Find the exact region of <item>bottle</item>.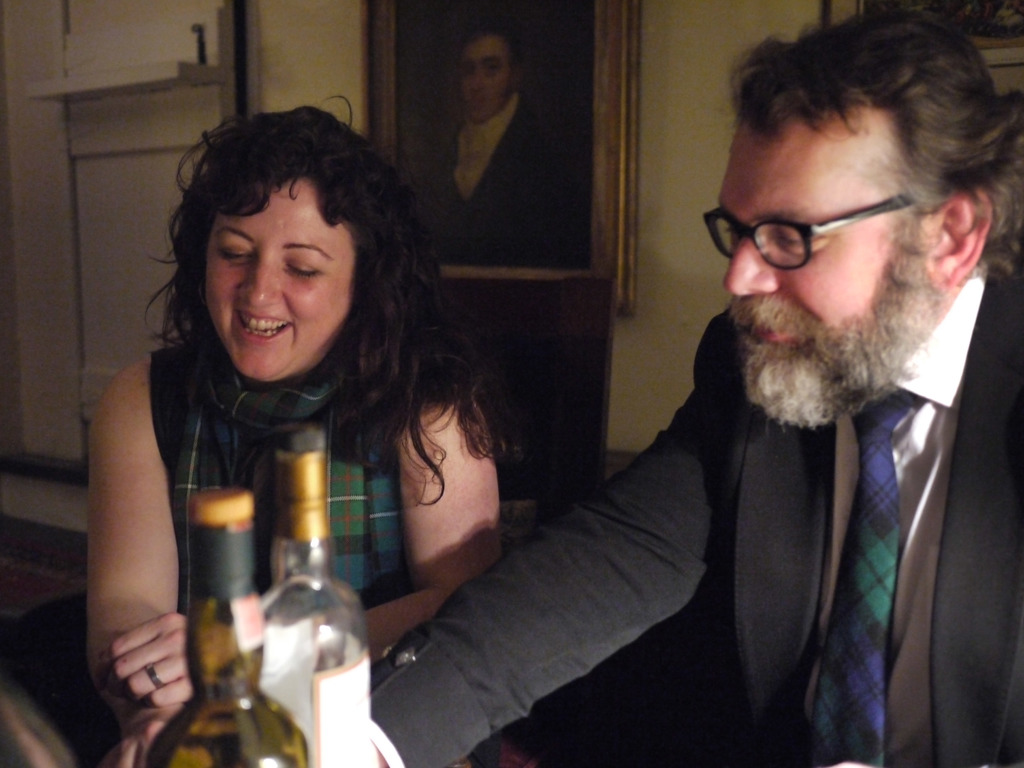
Exact region: {"x1": 148, "y1": 485, "x2": 312, "y2": 767}.
